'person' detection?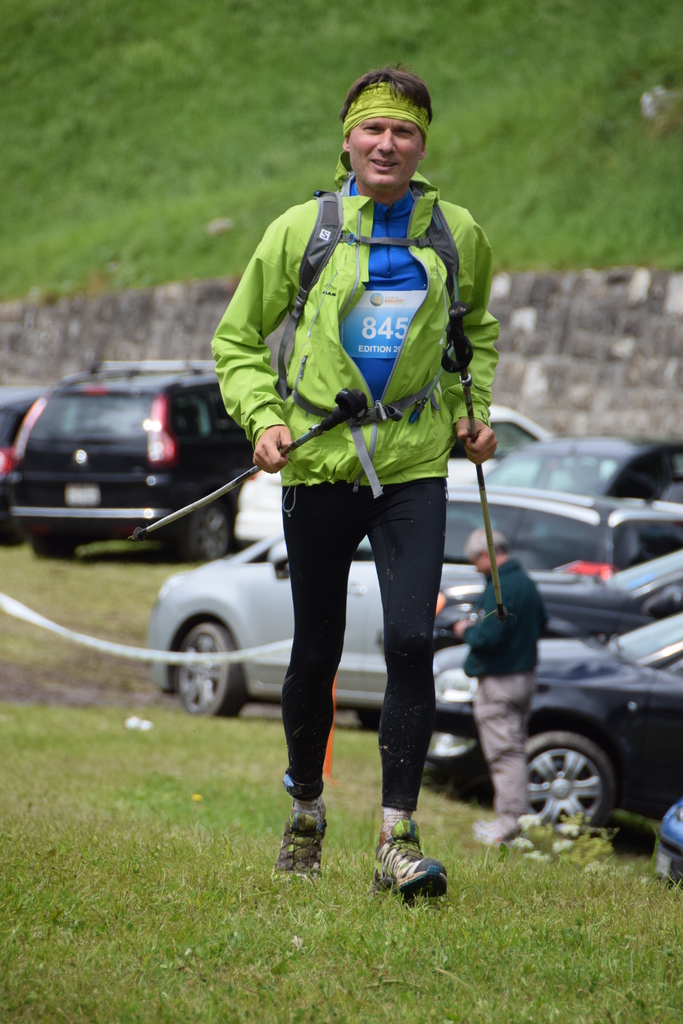
x1=204 y1=61 x2=502 y2=899
